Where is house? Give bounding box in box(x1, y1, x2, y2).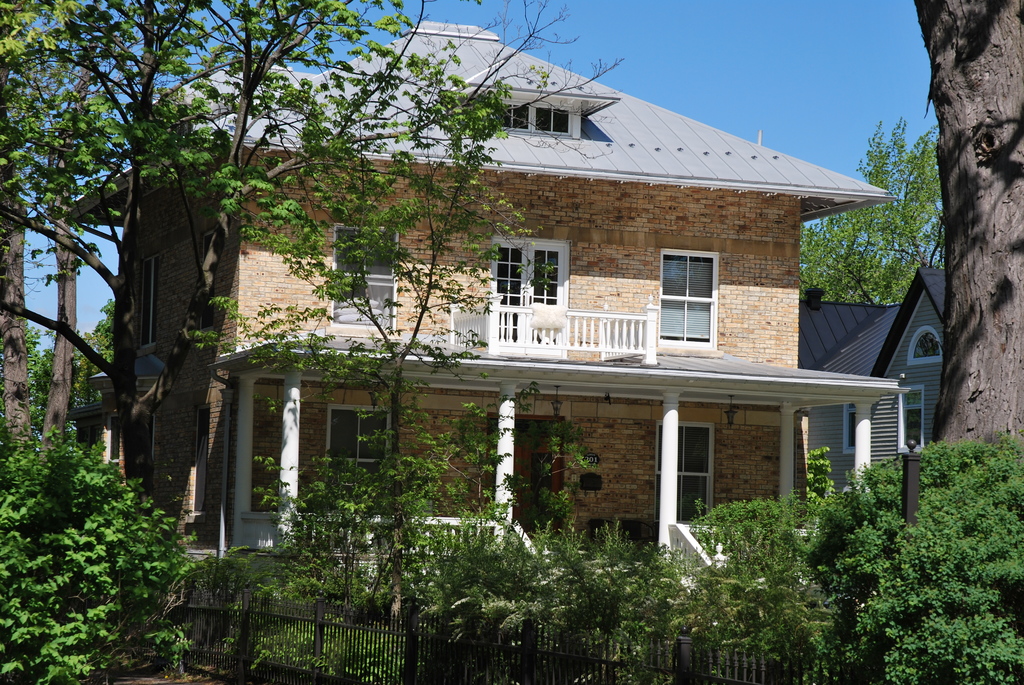
box(161, 13, 863, 562).
